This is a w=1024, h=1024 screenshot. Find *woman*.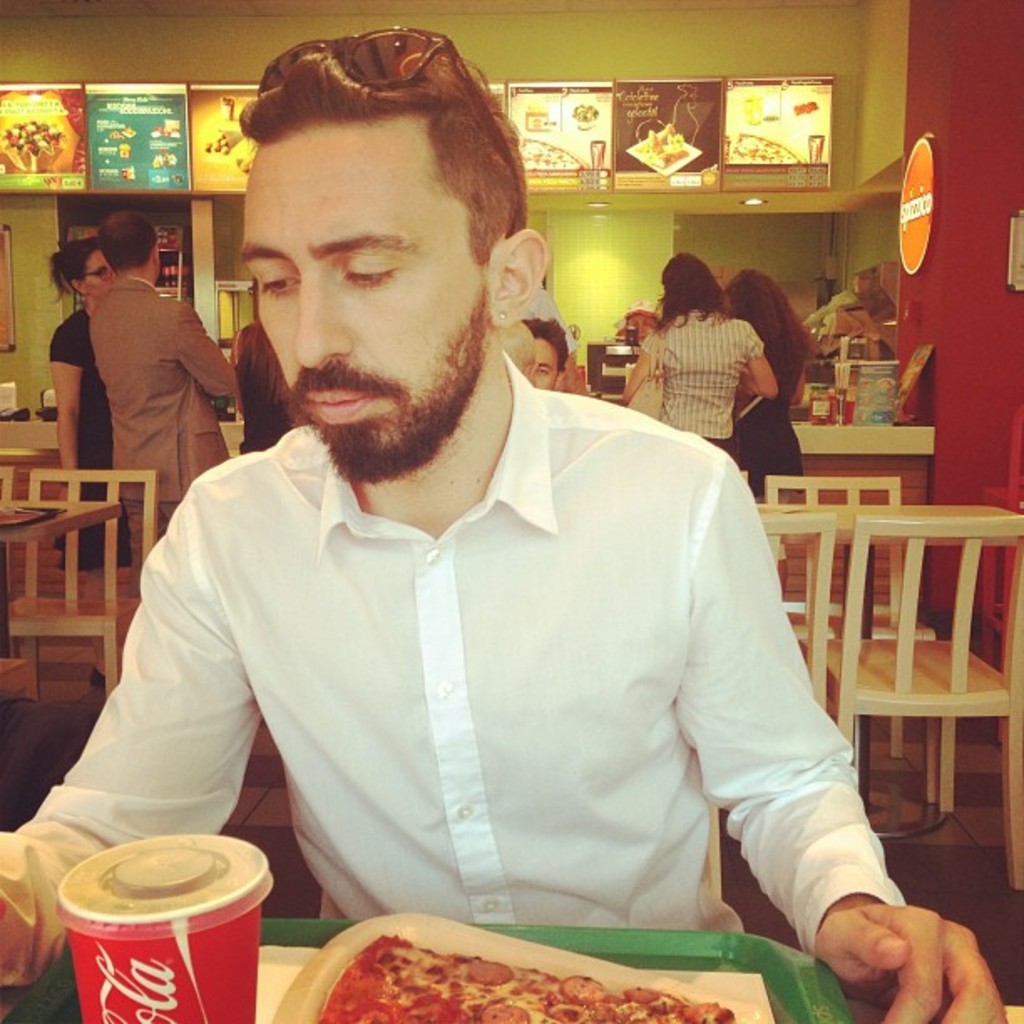
Bounding box: detection(619, 249, 776, 458).
